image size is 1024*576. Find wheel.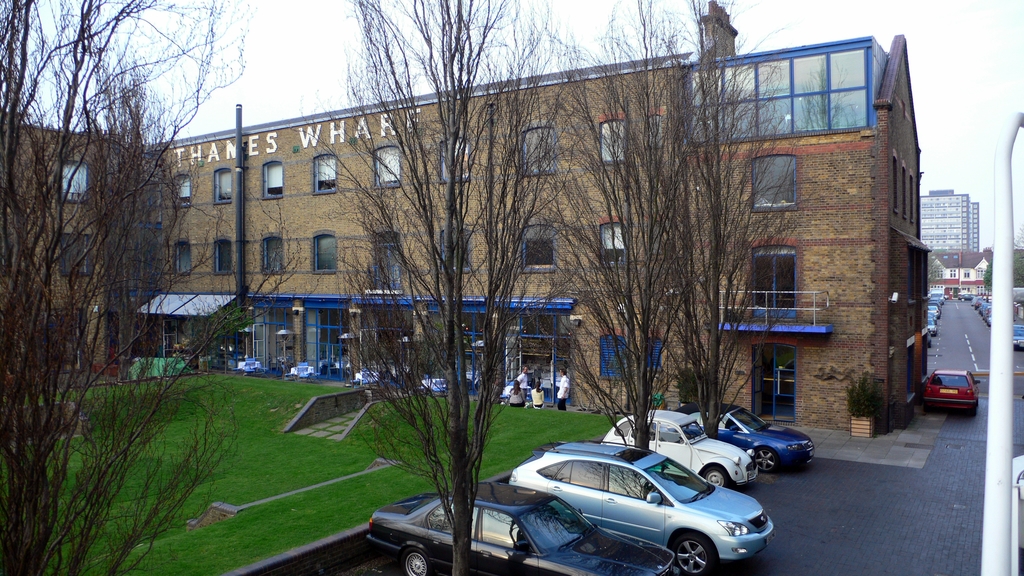
region(753, 447, 778, 471).
